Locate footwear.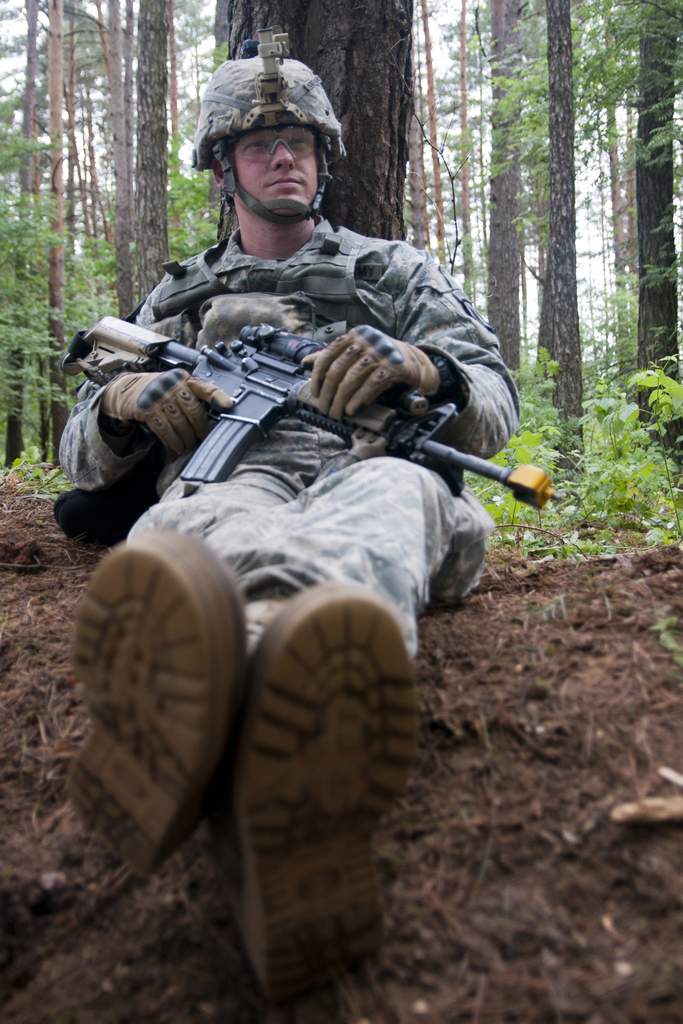
Bounding box: <bbox>58, 529, 245, 883</bbox>.
